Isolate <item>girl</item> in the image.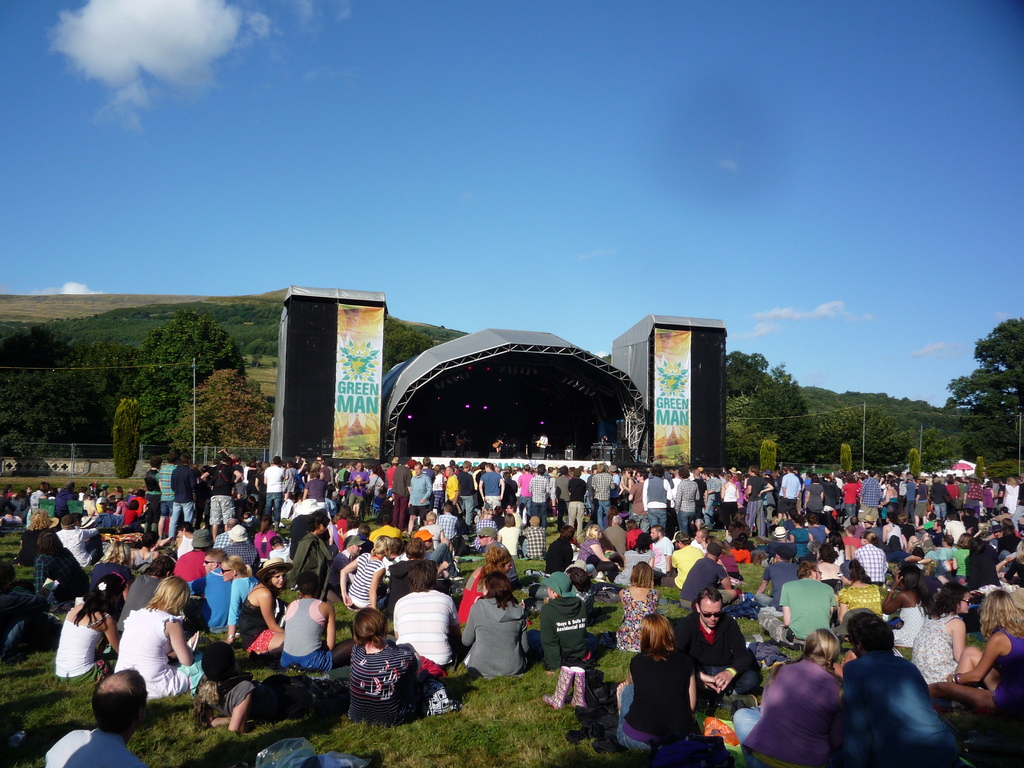
Isolated region: locate(732, 628, 840, 767).
